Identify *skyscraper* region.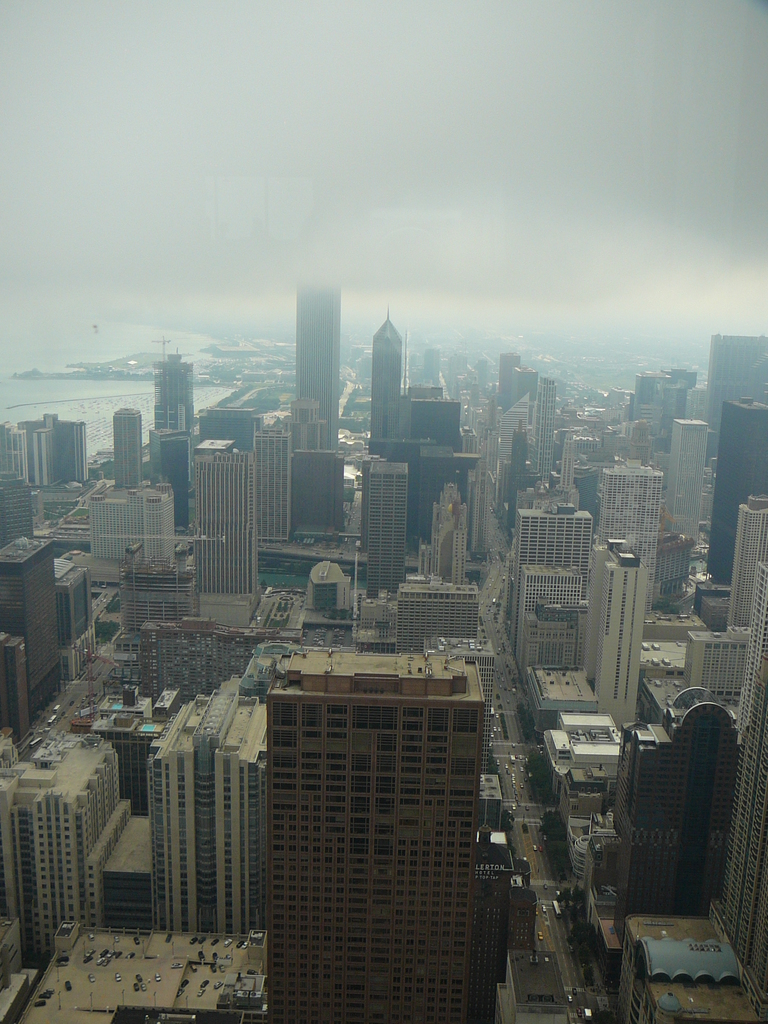
Region: <region>358, 461, 410, 602</region>.
